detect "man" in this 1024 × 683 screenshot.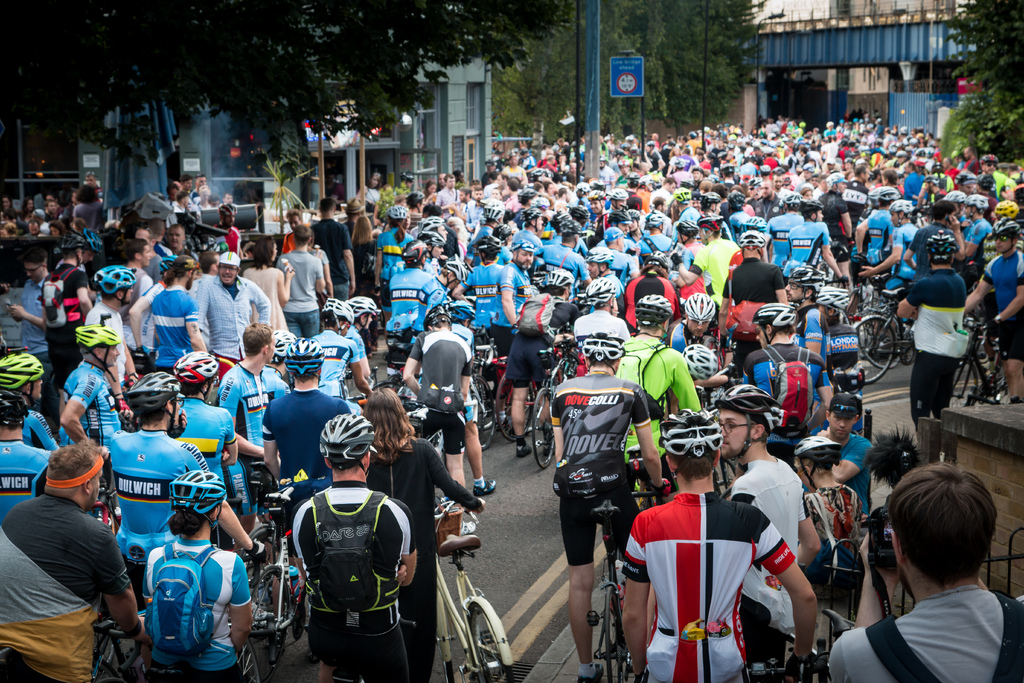
Detection: bbox=[583, 247, 627, 310].
